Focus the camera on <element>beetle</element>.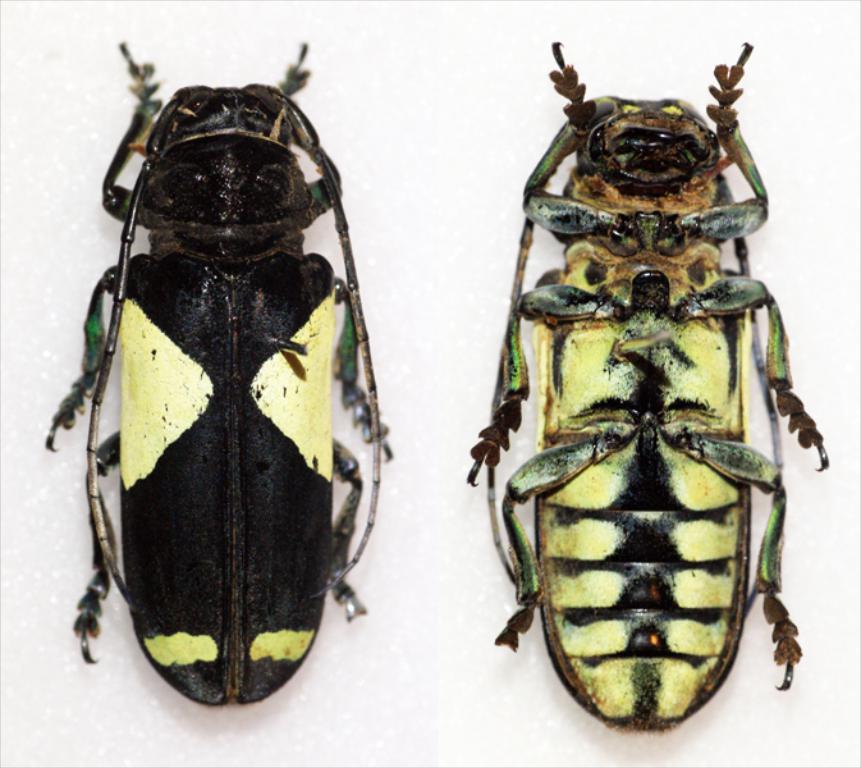
Focus region: locate(462, 40, 828, 744).
